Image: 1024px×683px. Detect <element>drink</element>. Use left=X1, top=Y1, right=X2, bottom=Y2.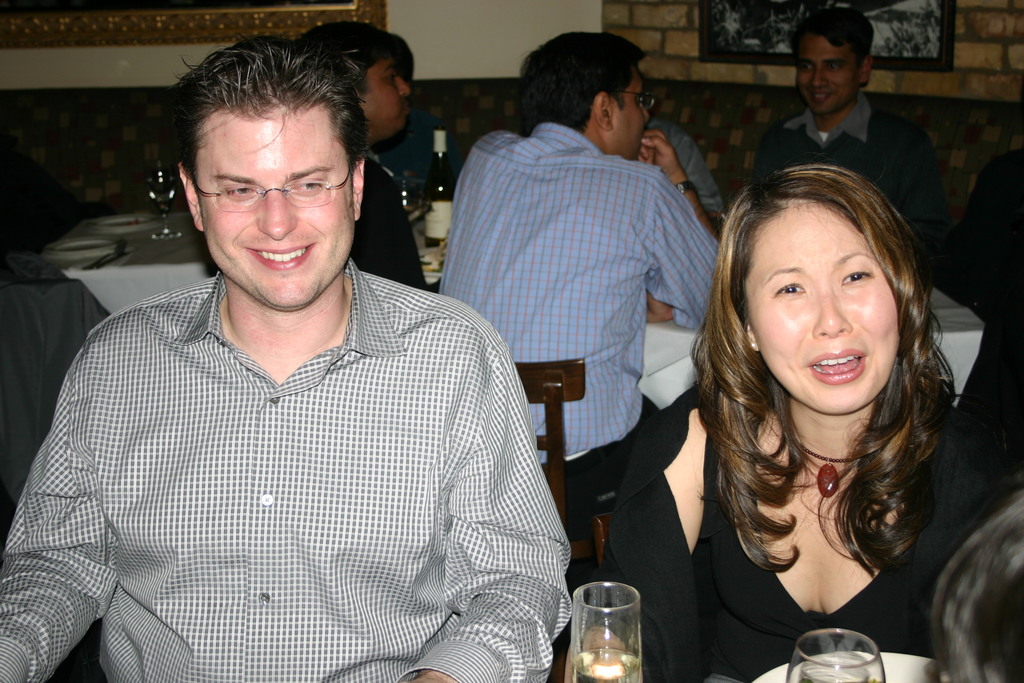
left=143, top=174, right=176, bottom=203.
